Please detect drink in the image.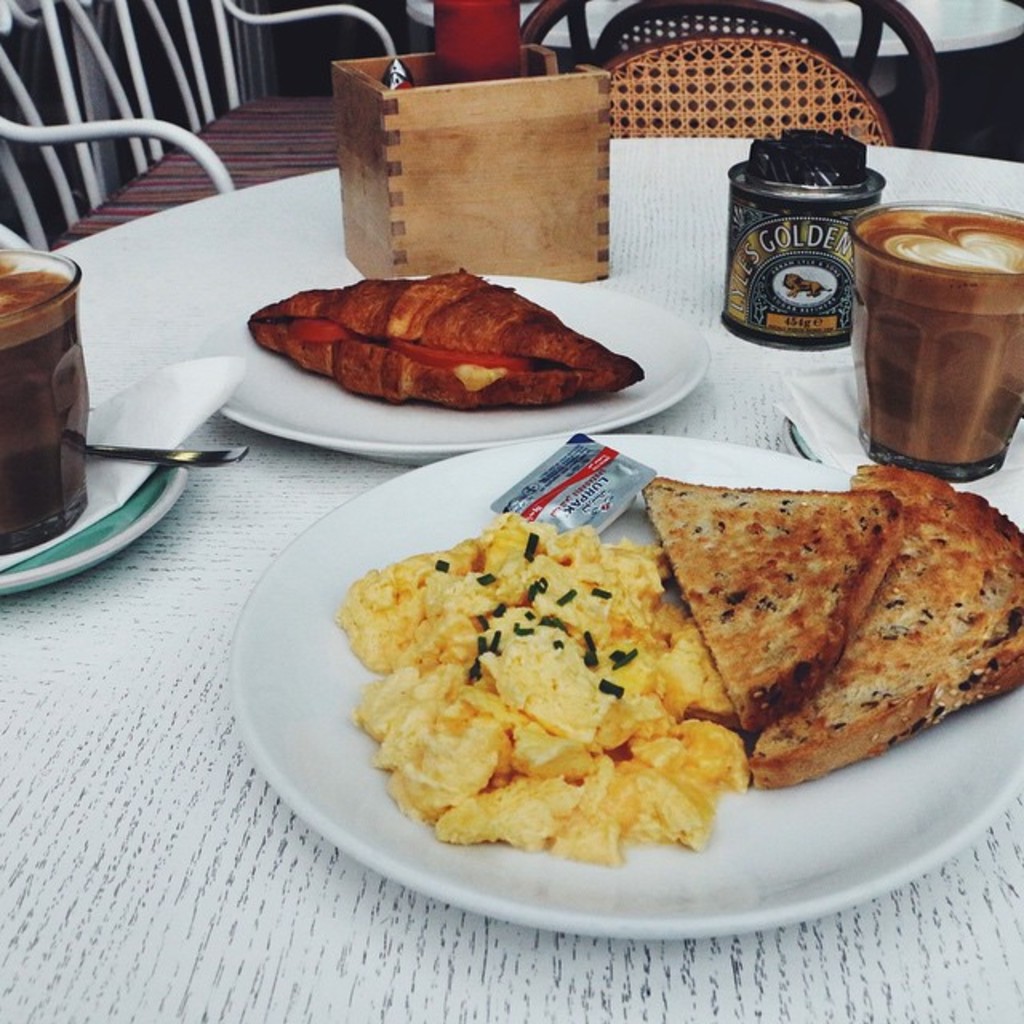
<region>874, 200, 1016, 485</region>.
